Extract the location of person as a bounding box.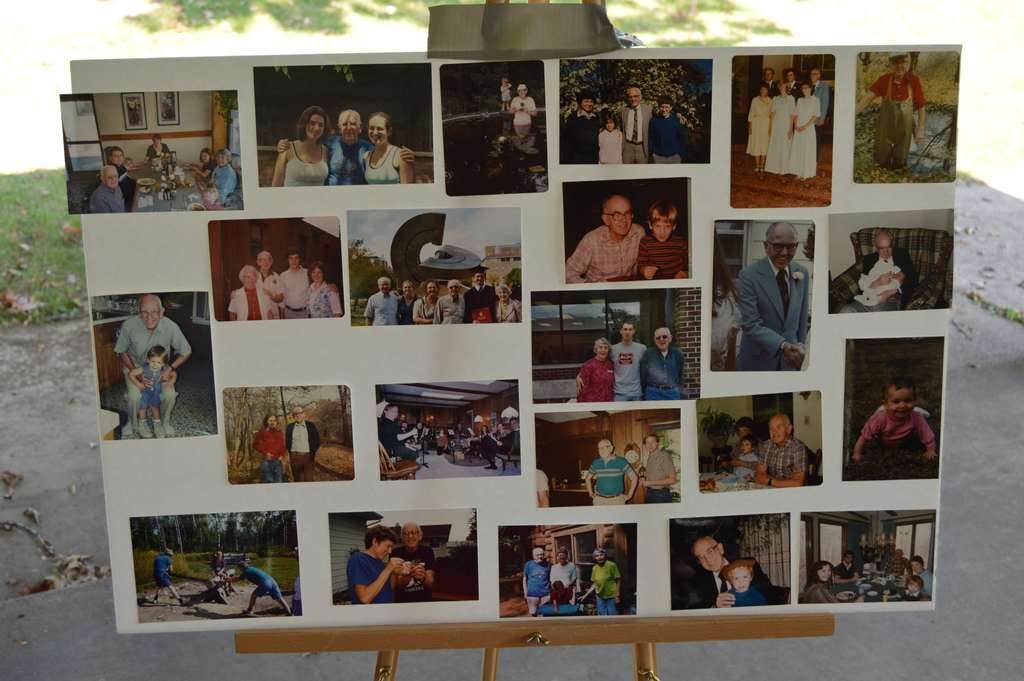
bbox=(284, 407, 326, 488).
